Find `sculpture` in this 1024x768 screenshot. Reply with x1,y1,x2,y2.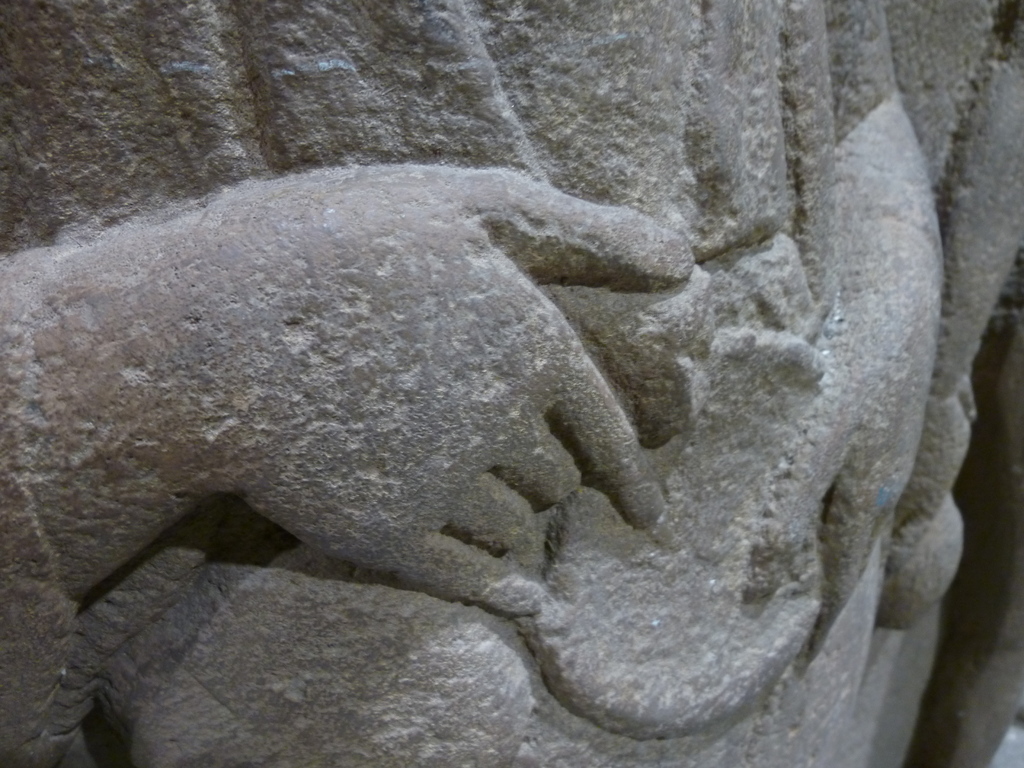
0,0,1023,767.
